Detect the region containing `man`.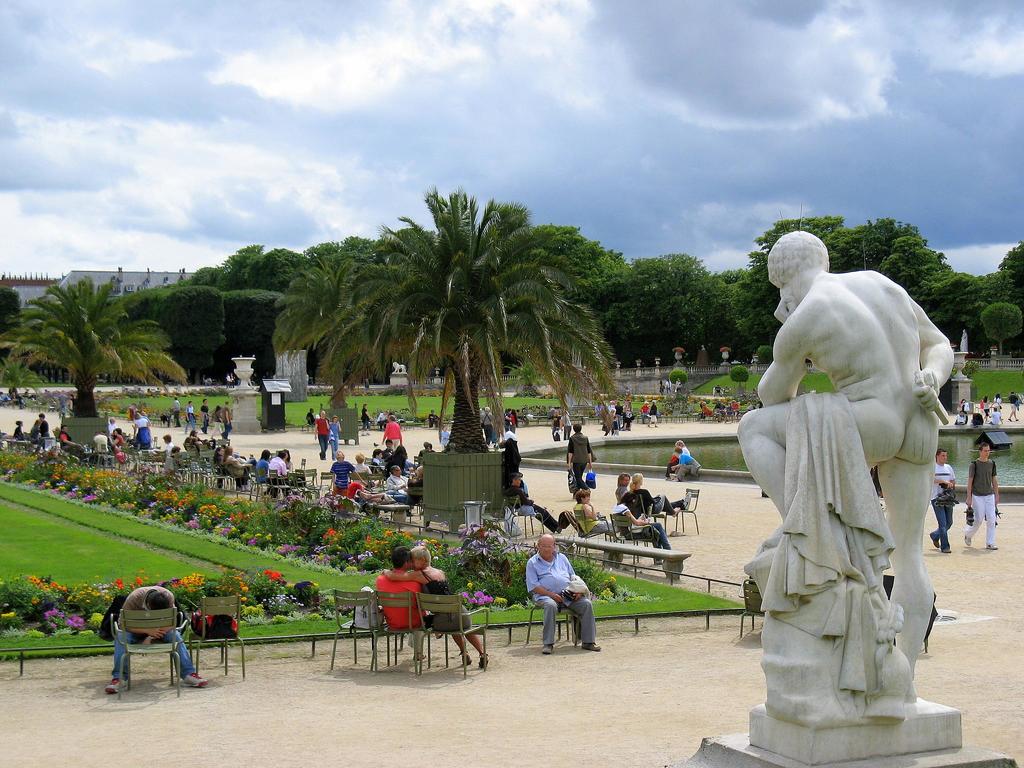
bbox=[524, 537, 604, 655].
